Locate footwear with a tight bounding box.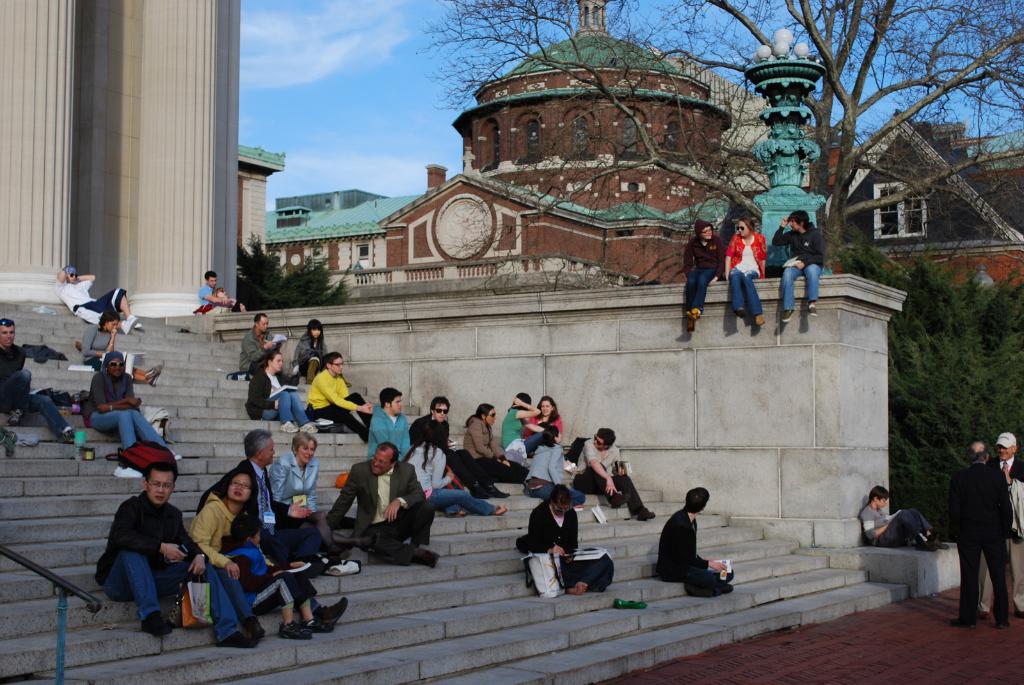
detection(610, 491, 625, 514).
